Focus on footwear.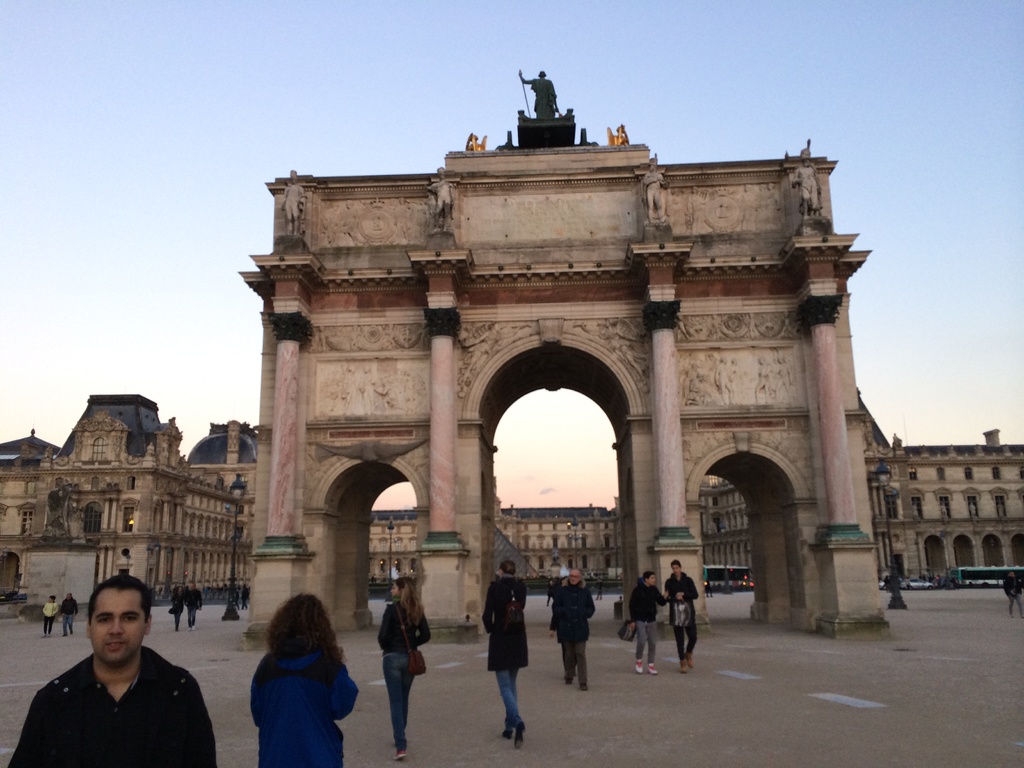
Focused at [635,658,642,675].
